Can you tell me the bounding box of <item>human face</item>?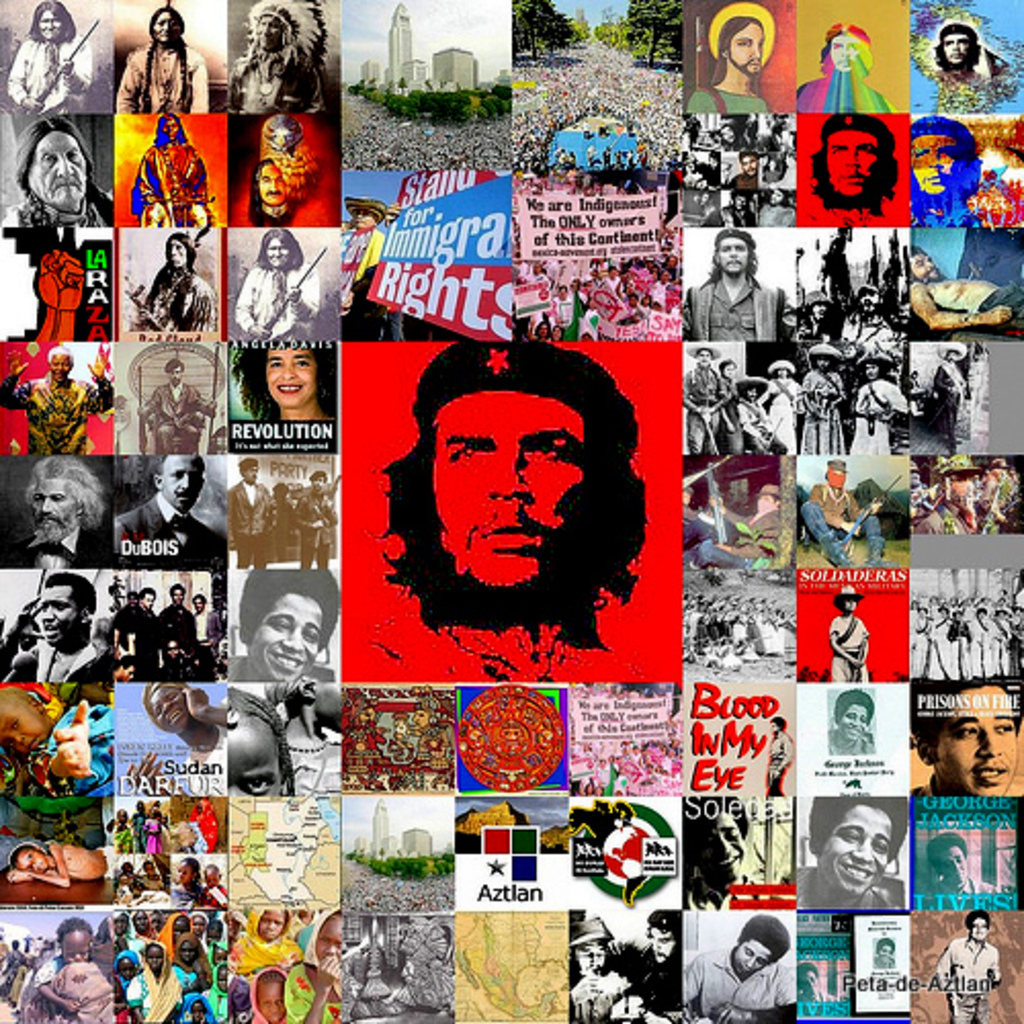
rect(797, 969, 819, 999).
